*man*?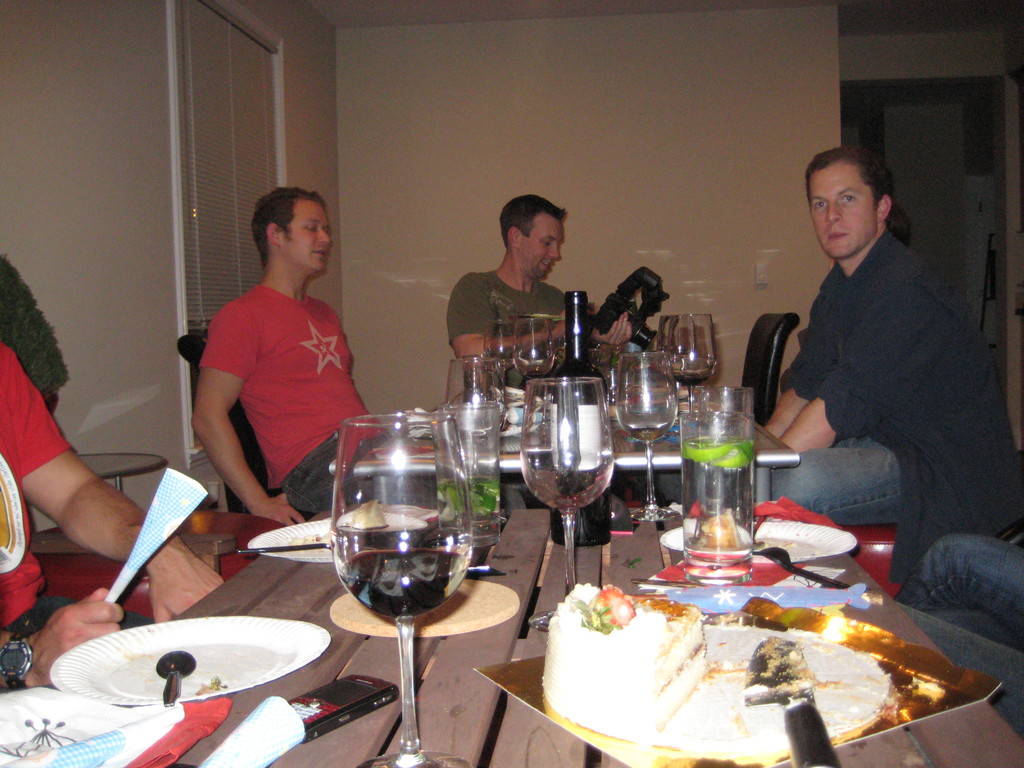
bbox(754, 151, 990, 592)
